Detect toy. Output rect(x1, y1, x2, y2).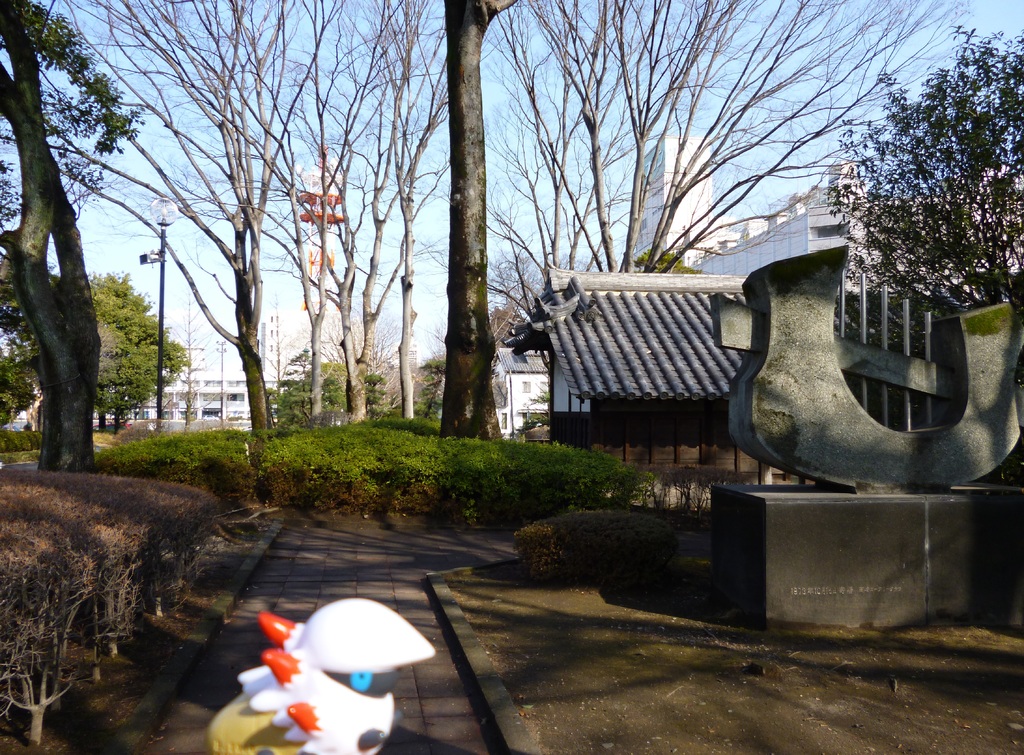
rect(204, 591, 441, 751).
